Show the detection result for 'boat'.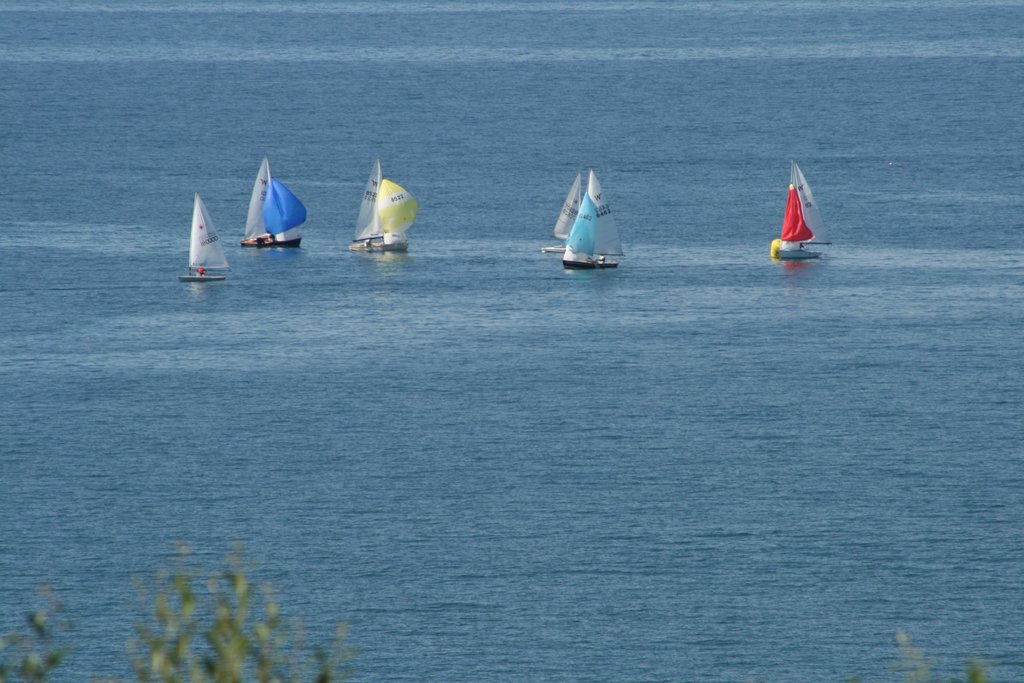
BBox(176, 192, 234, 283).
